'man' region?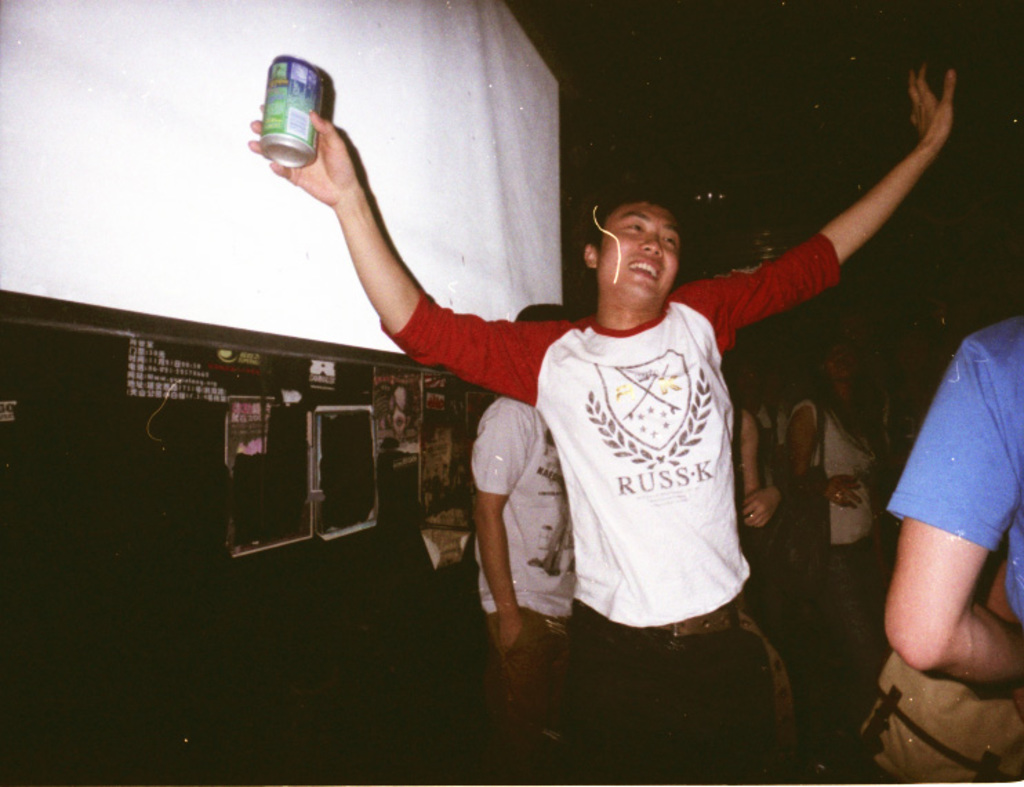
pyautogui.locateOnScreen(872, 312, 1023, 786)
